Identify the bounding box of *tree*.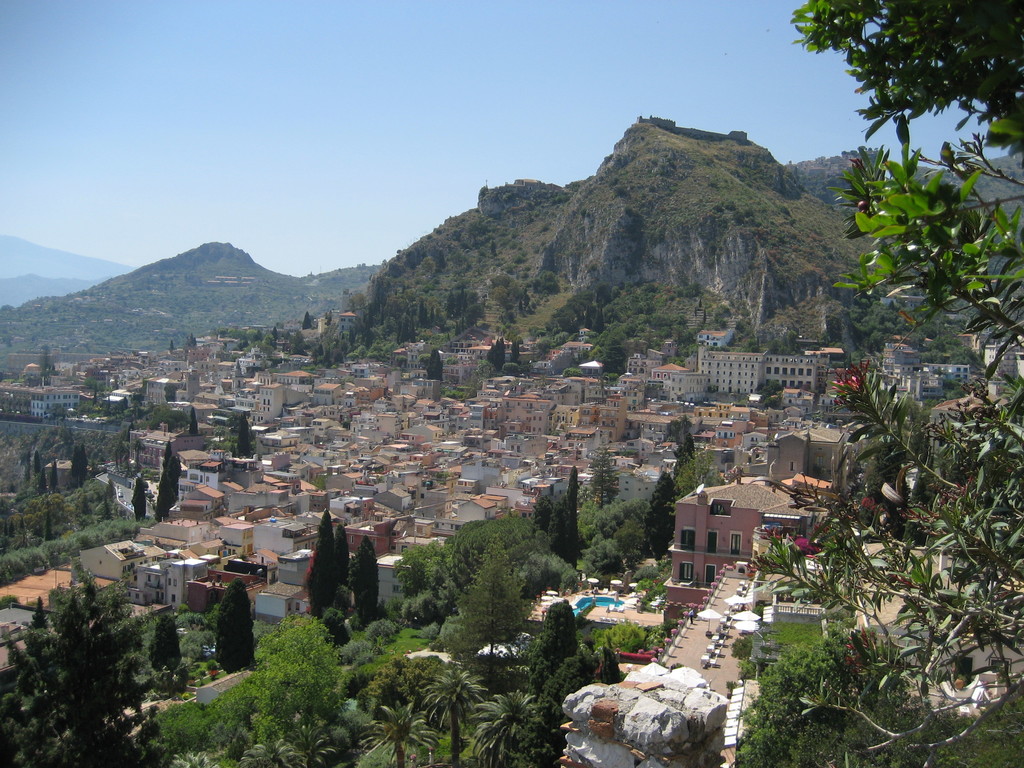
[x1=449, y1=300, x2=479, y2=329].
